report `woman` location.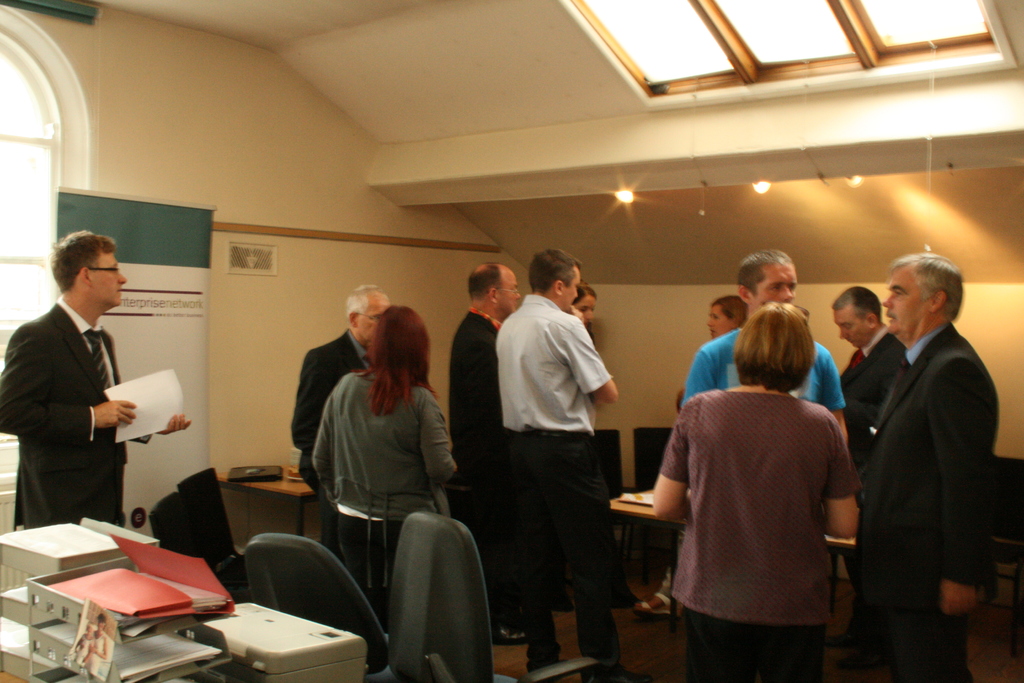
Report: locate(648, 299, 865, 682).
